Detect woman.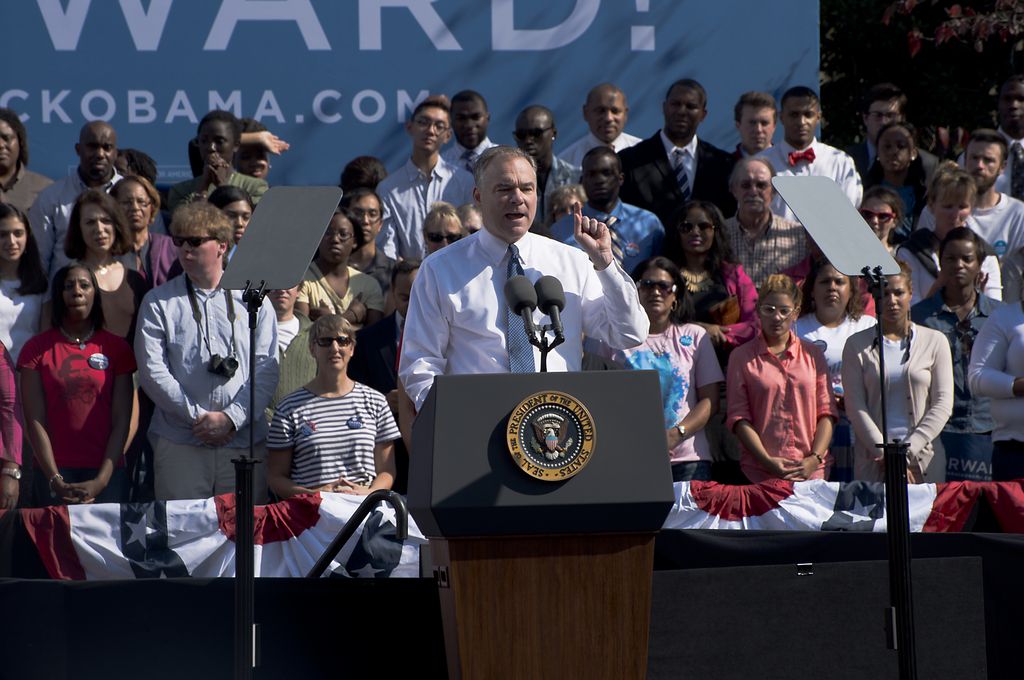
Detected at (64,185,172,339).
